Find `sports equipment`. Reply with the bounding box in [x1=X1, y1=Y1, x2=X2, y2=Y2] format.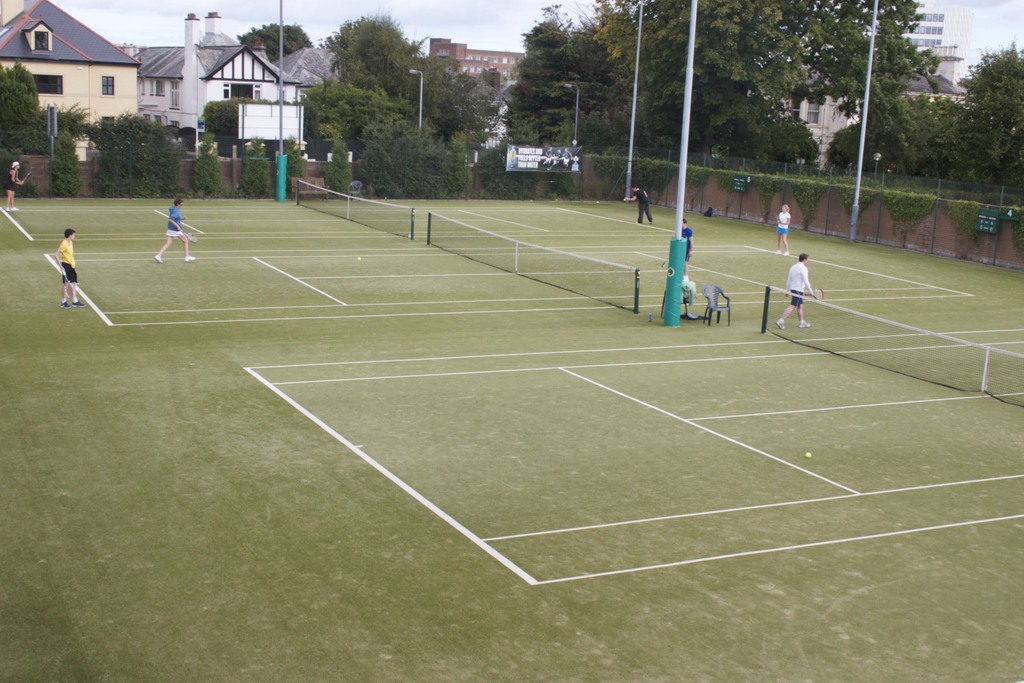
[x1=62, y1=269, x2=75, y2=300].
